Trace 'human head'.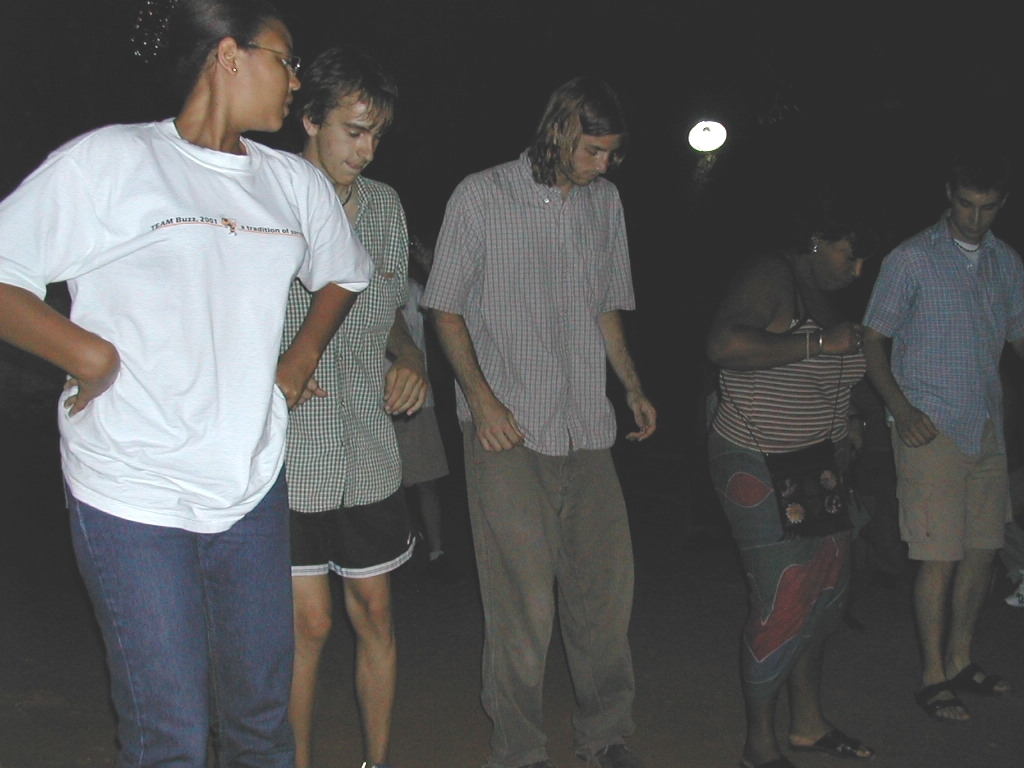
Traced to x1=158 y1=15 x2=300 y2=142.
